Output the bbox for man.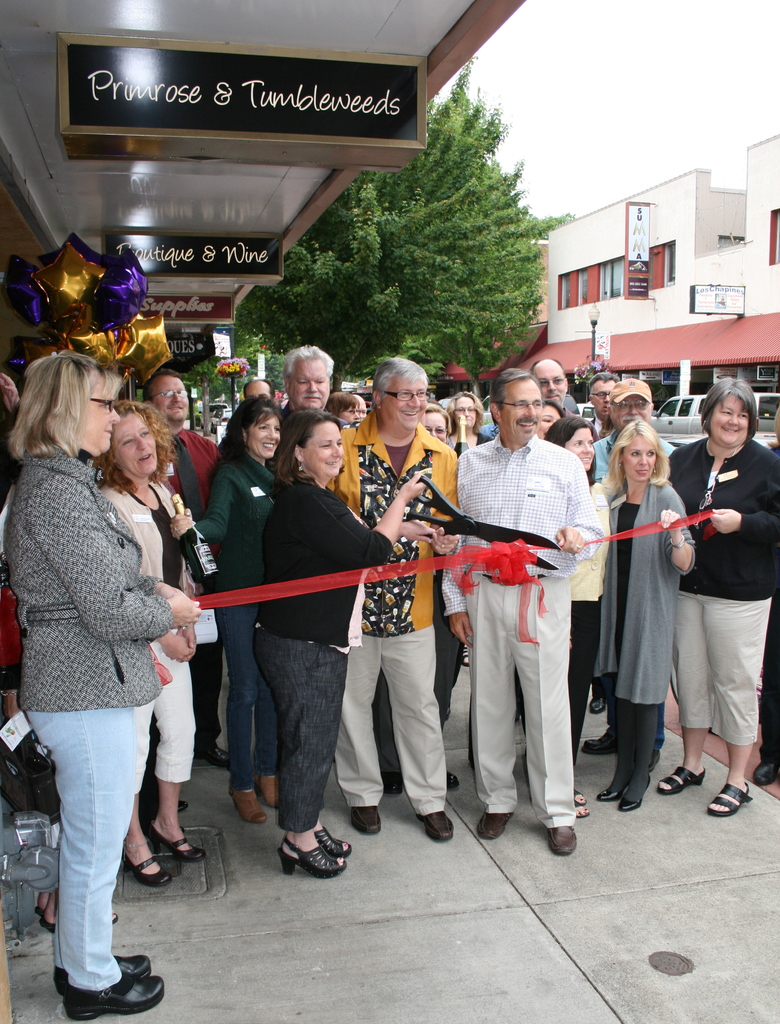
528, 350, 571, 415.
